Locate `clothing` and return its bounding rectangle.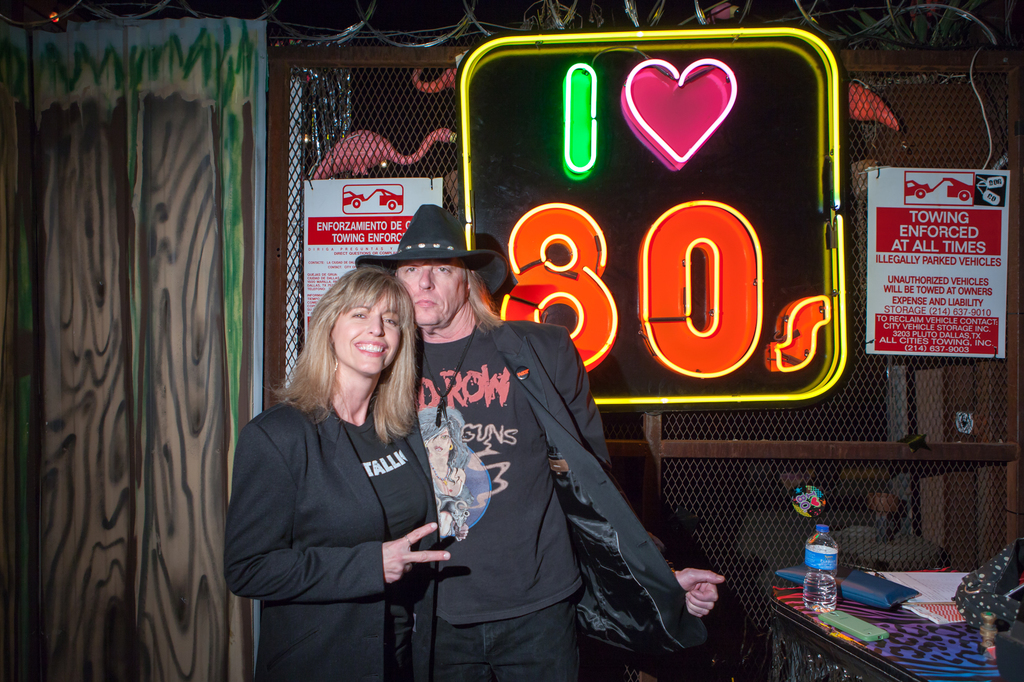
227:401:465:679.
